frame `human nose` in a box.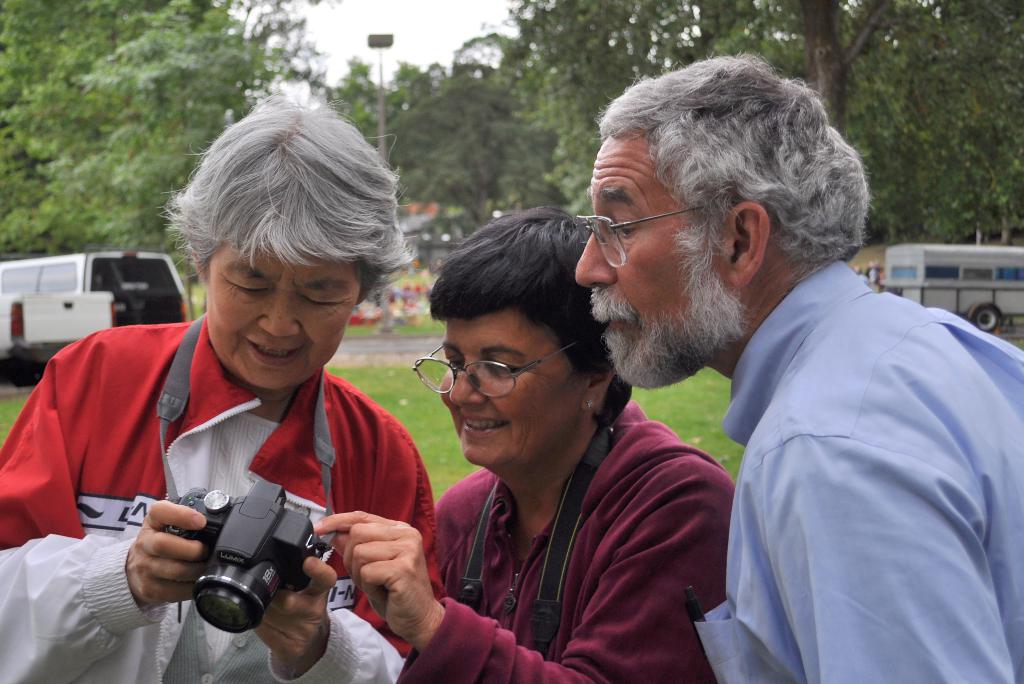
(261, 293, 302, 336).
